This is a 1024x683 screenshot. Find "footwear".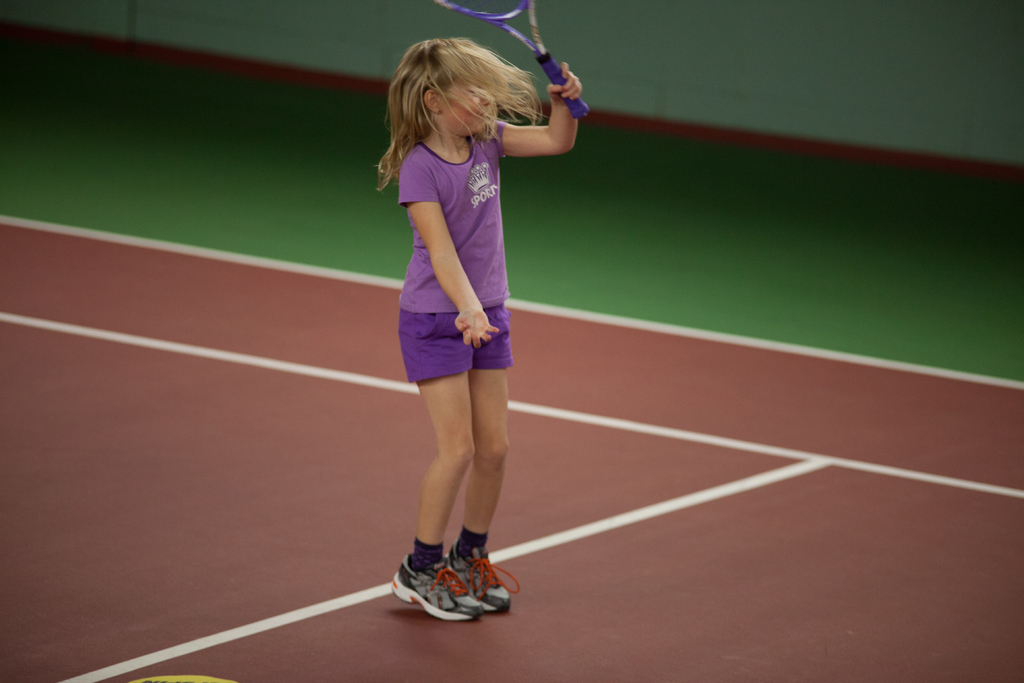
Bounding box: locate(390, 553, 483, 620).
